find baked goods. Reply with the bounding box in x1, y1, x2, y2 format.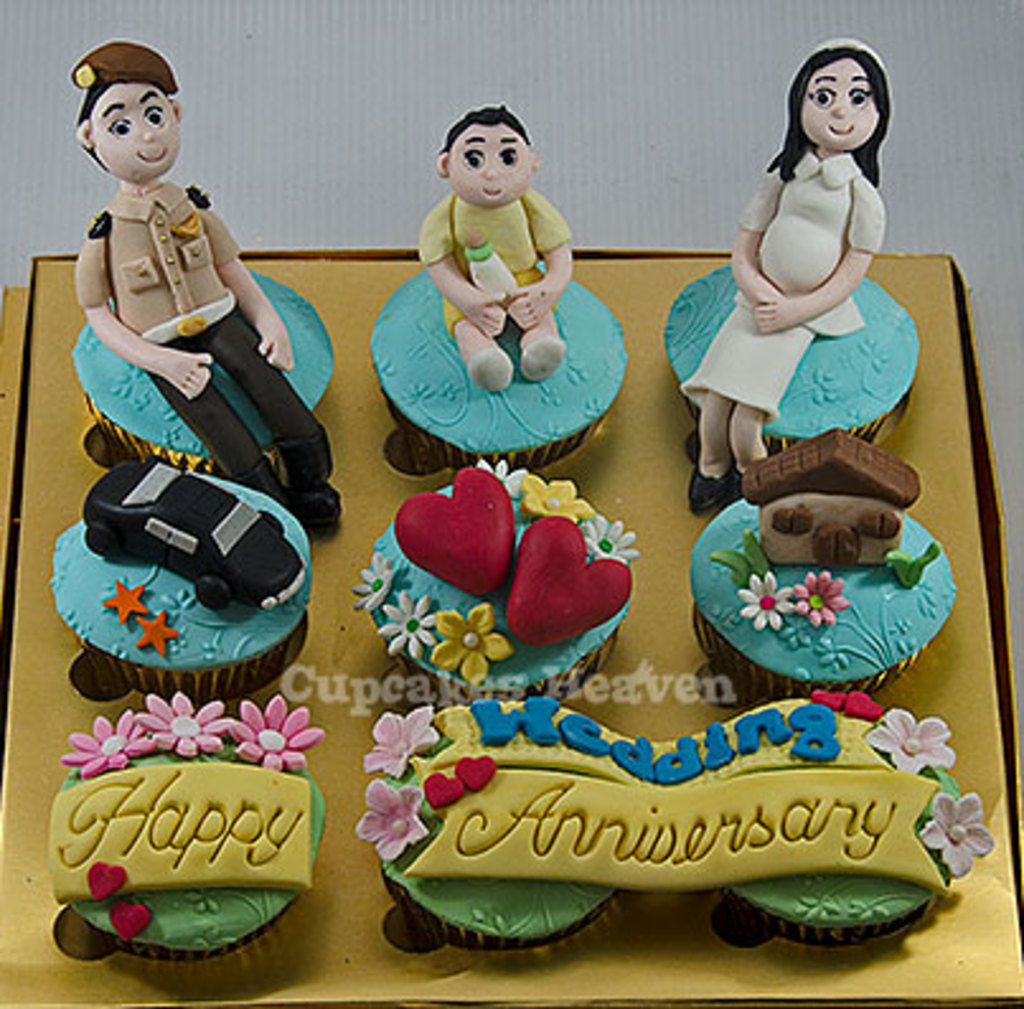
323, 691, 976, 943.
